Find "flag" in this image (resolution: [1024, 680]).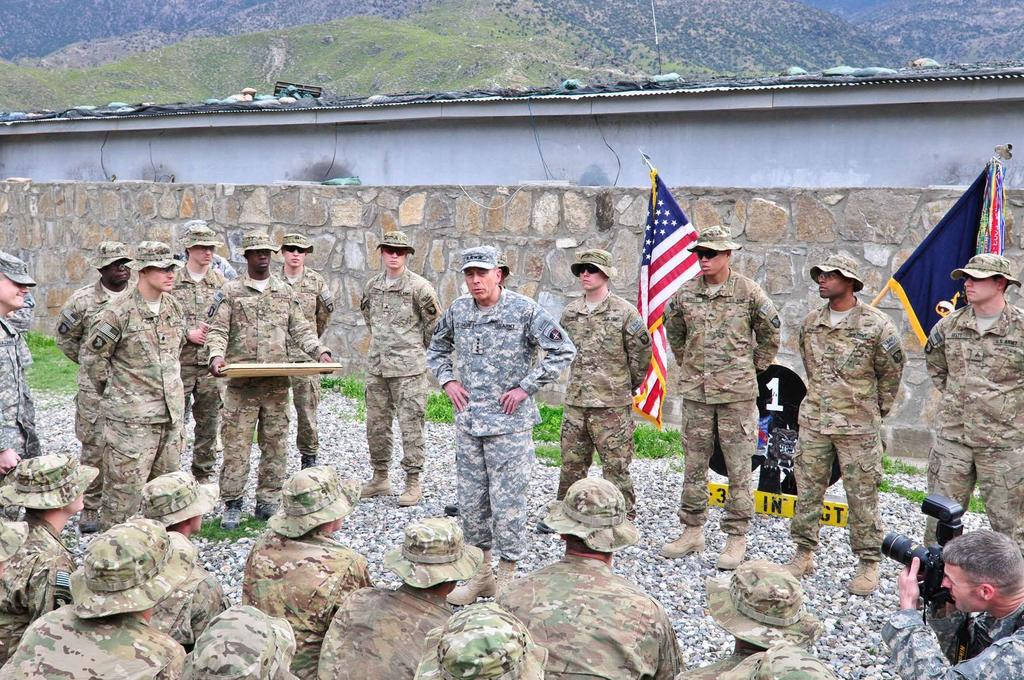
box(630, 157, 708, 432).
